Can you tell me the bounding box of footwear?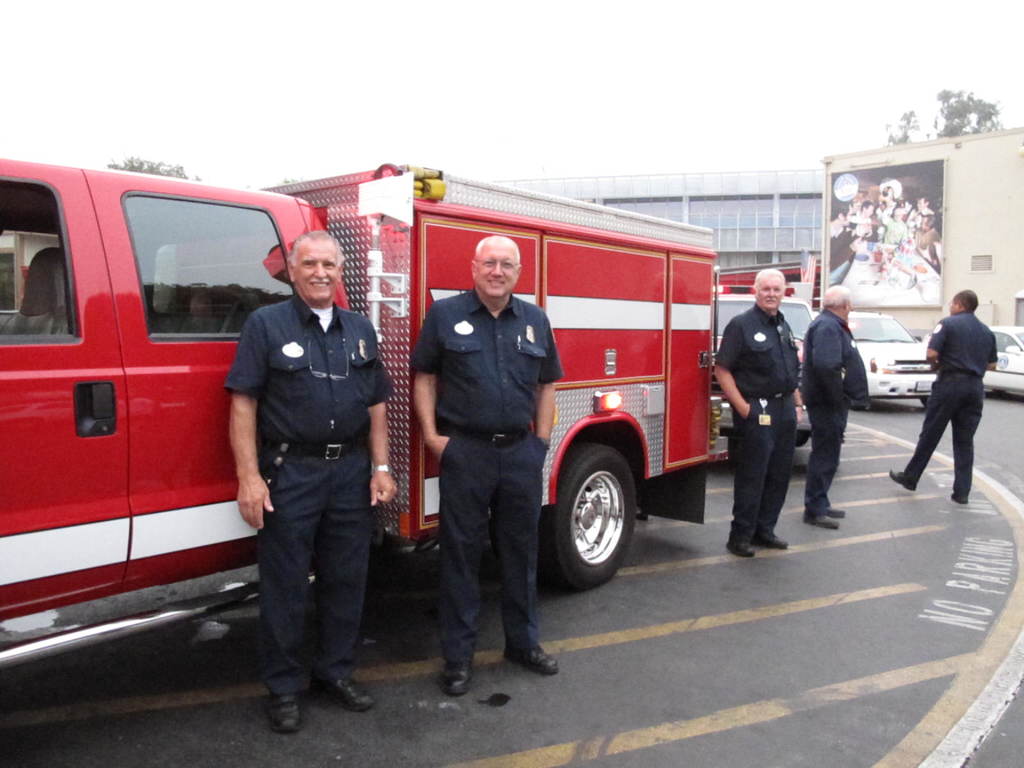
[left=727, top=540, right=756, bottom=556].
